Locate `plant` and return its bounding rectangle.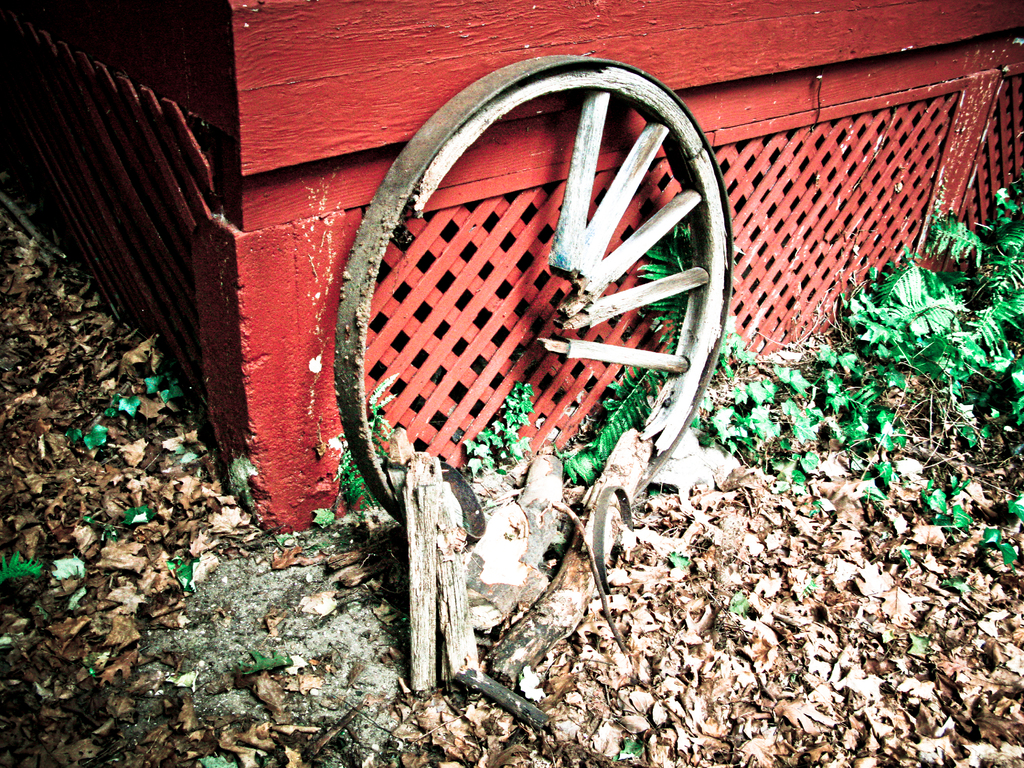
[left=444, top=376, right=538, bottom=481].
